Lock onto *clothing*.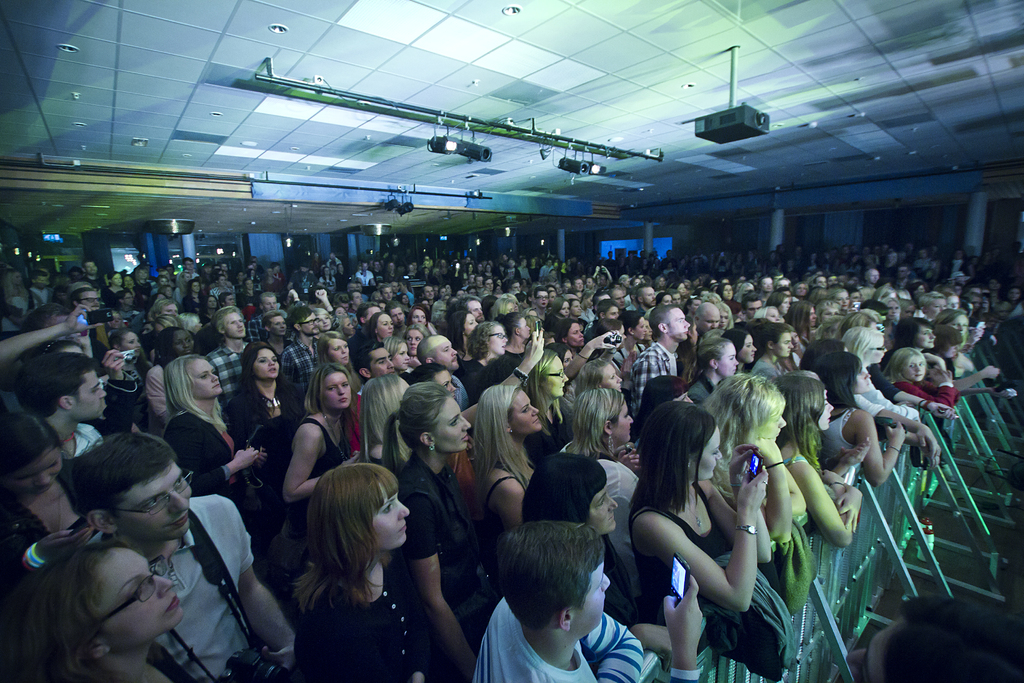
Locked: select_region(957, 356, 968, 368).
